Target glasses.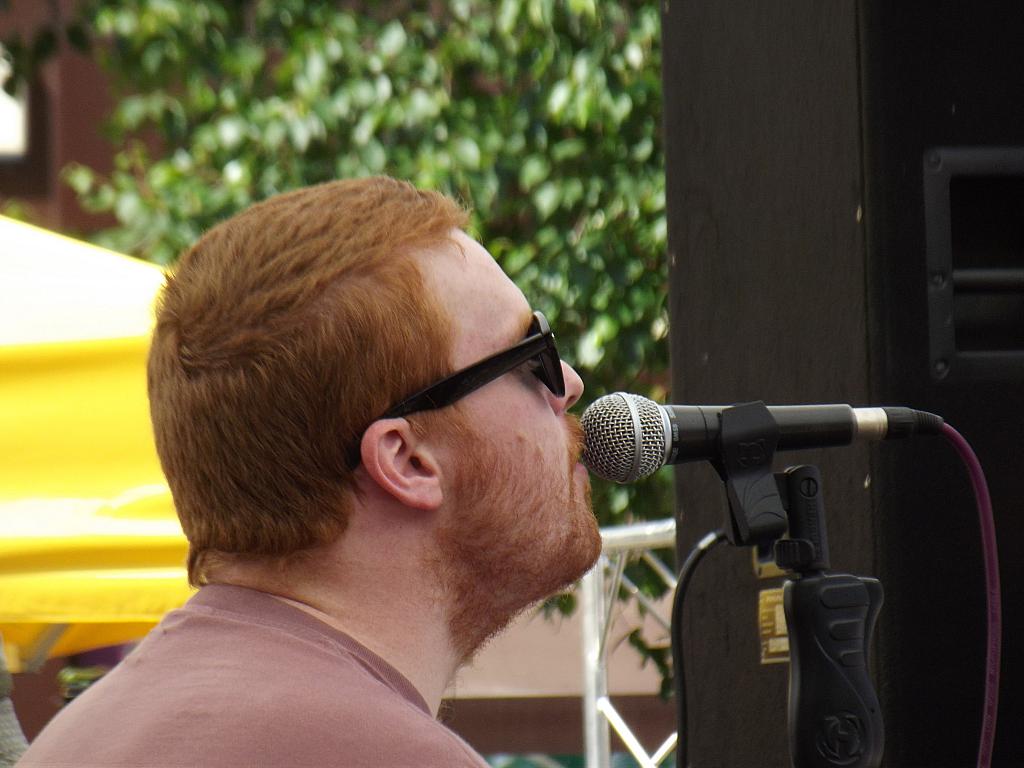
Target region: x1=345, y1=306, x2=572, y2=467.
